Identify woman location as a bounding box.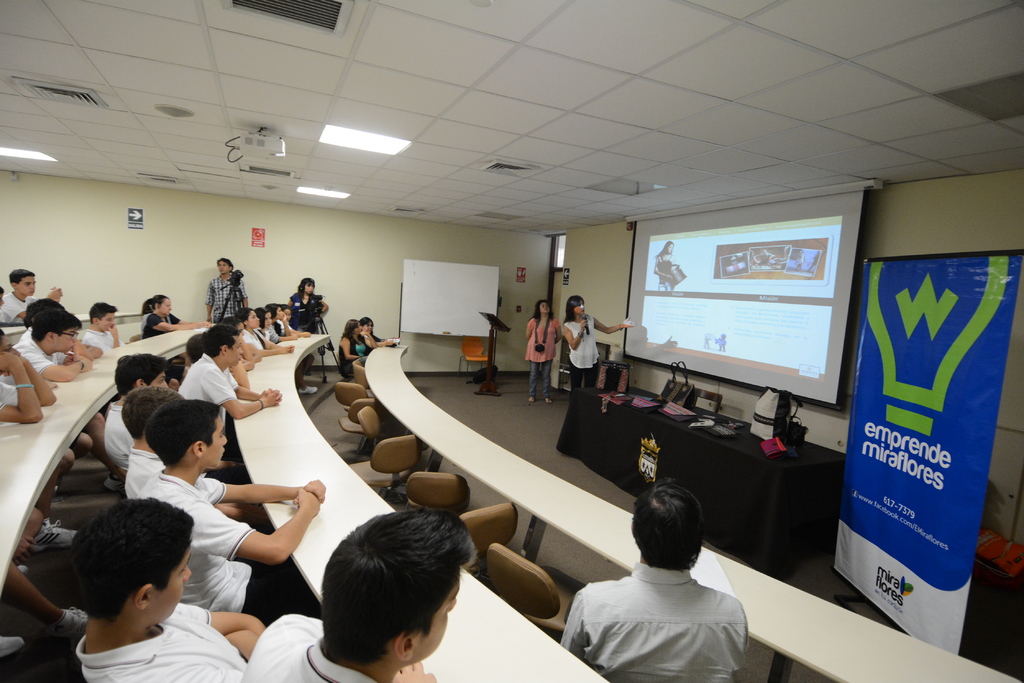
locate(332, 319, 374, 376).
